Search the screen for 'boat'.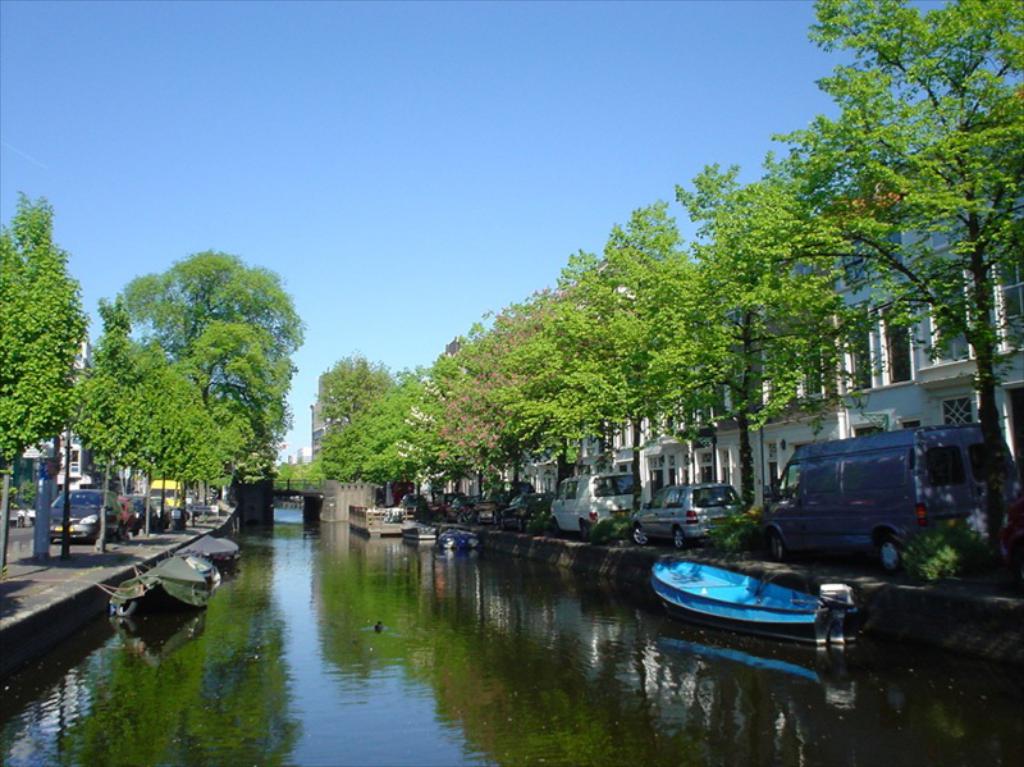
Found at [left=402, top=519, right=436, bottom=542].
